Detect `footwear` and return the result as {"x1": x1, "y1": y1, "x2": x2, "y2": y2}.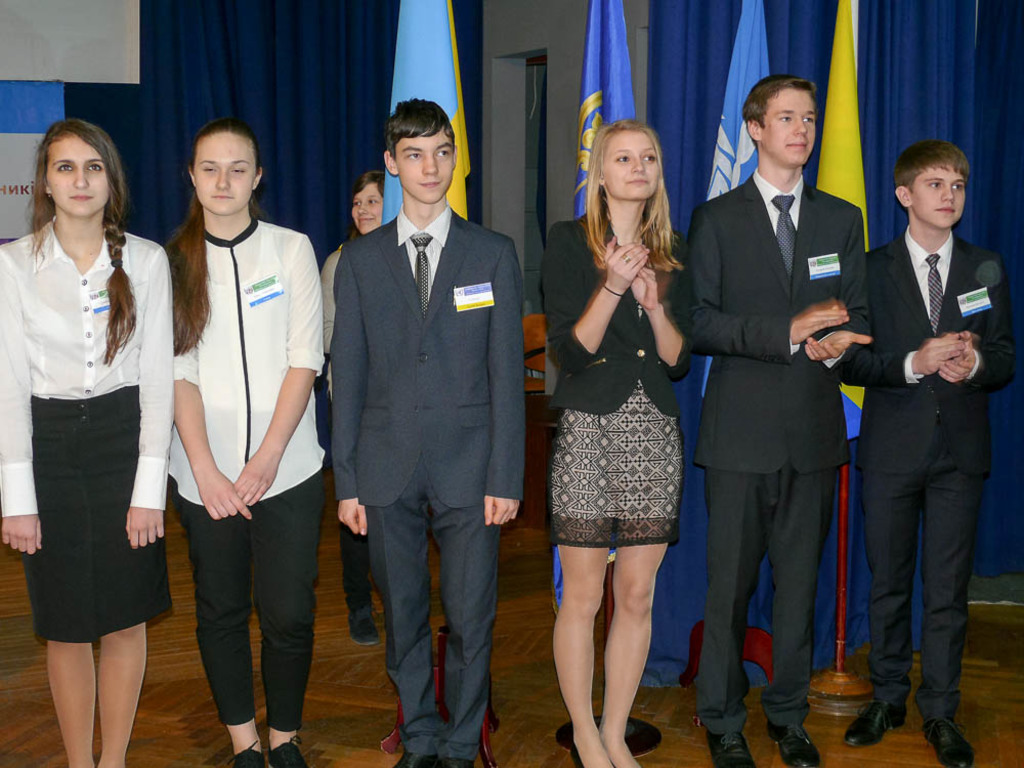
{"x1": 269, "y1": 734, "x2": 313, "y2": 767}.
